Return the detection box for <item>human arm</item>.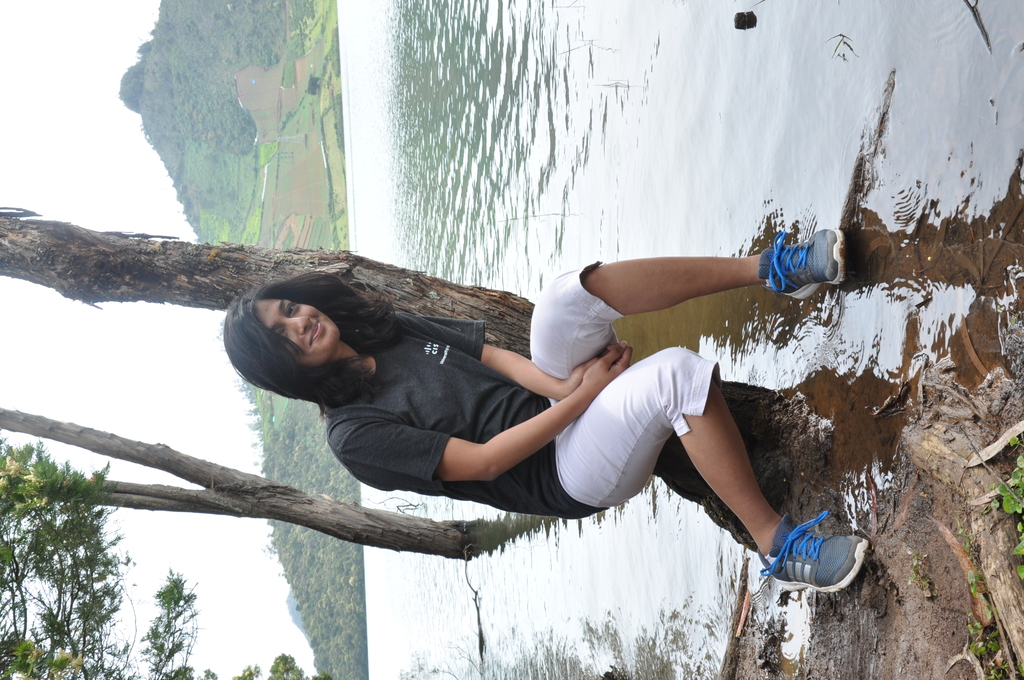
Rect(365, 299, 616, 400).
